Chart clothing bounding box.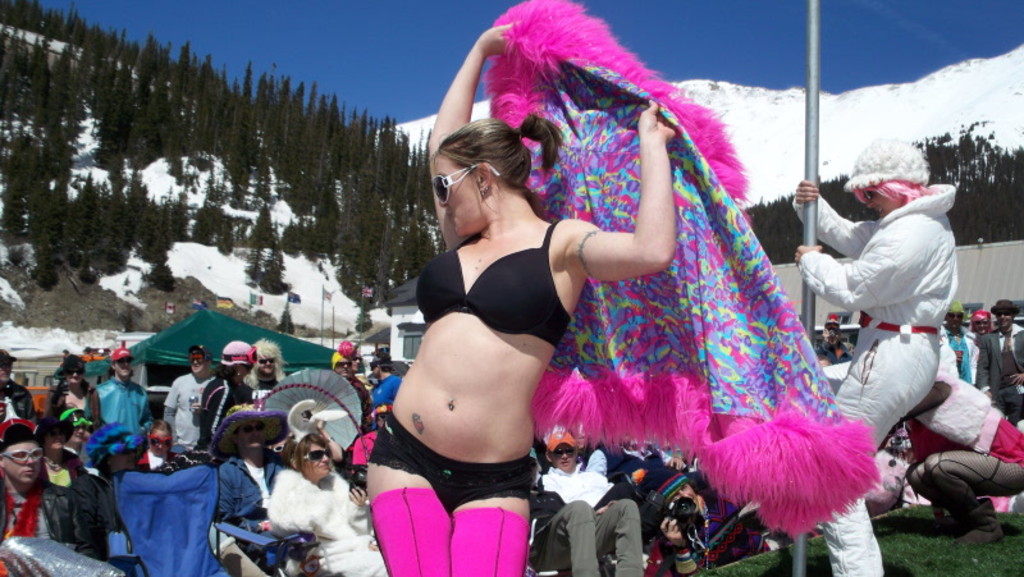
Charted: bbox(0, 476, 87, 572).
